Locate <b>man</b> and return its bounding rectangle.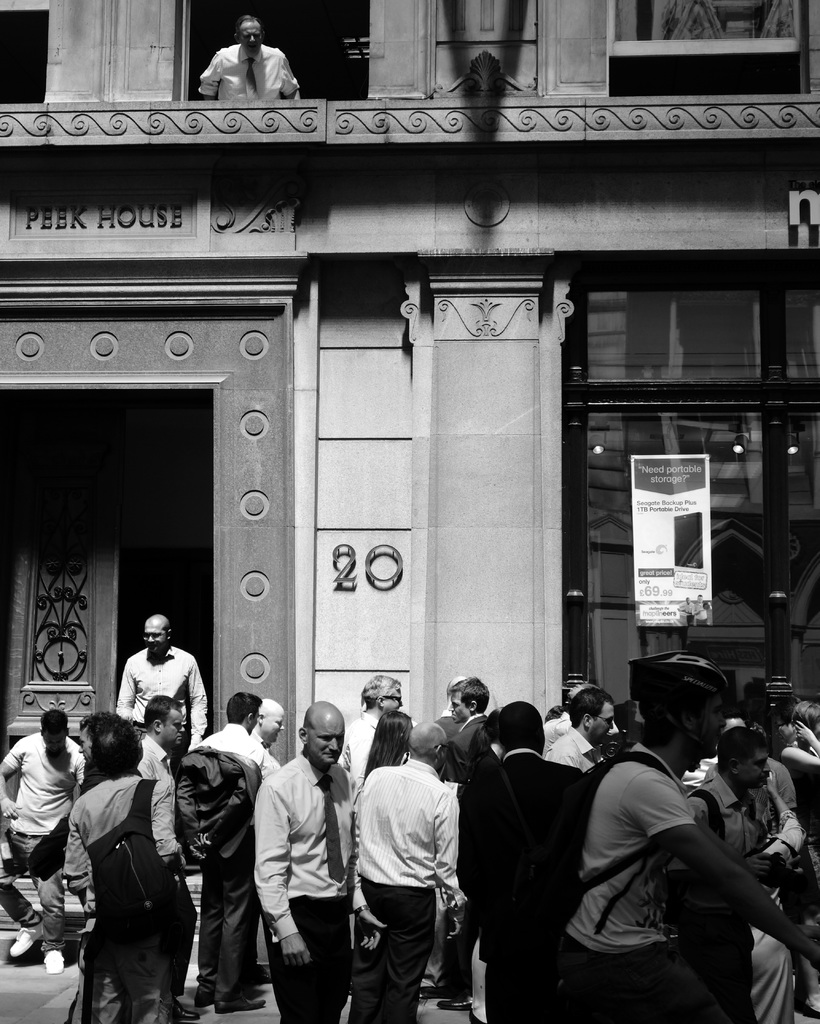
x1=688, y1=729, x2=781, y2=1023.
